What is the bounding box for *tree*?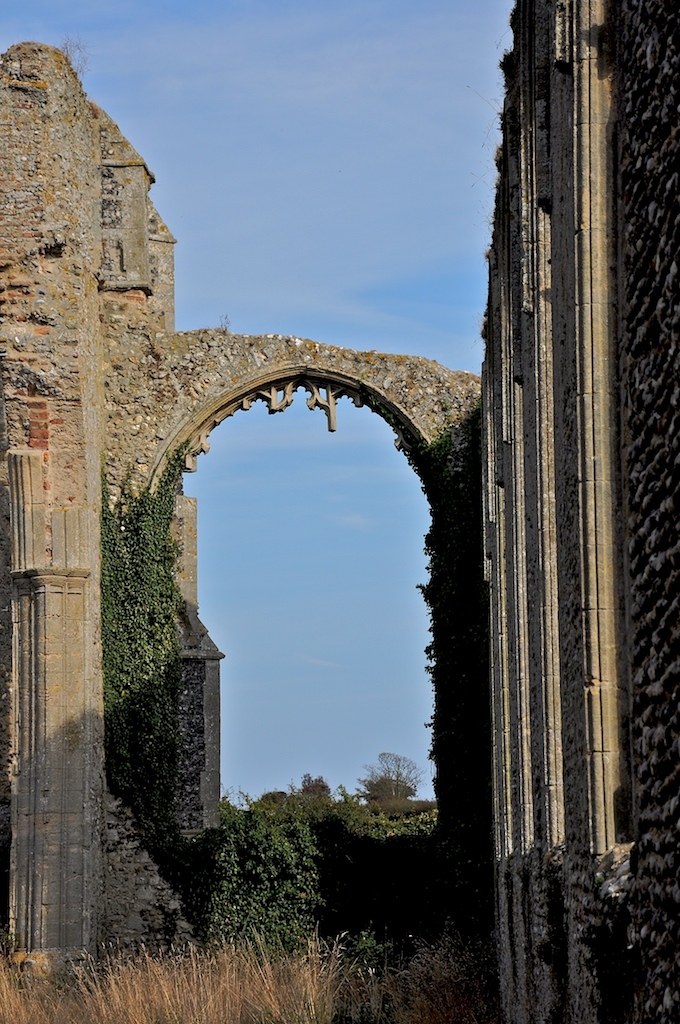
rect(205, 789, 324, 959).
